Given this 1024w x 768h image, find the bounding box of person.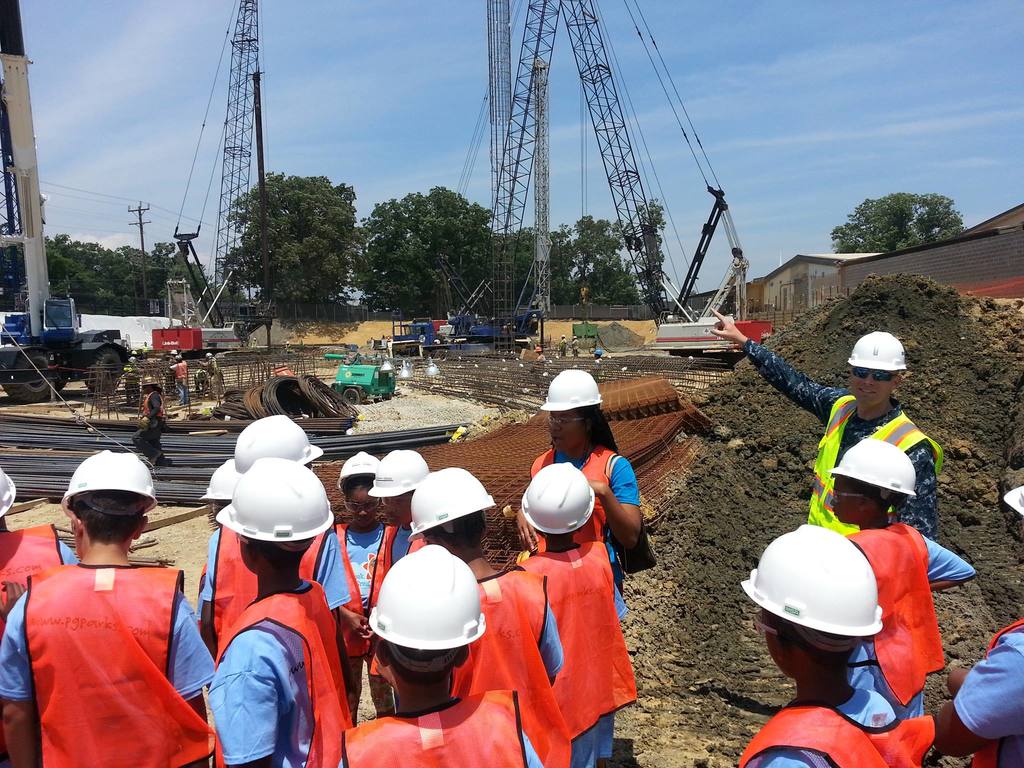
left=921, top=482, right=1023, bottom=767.
